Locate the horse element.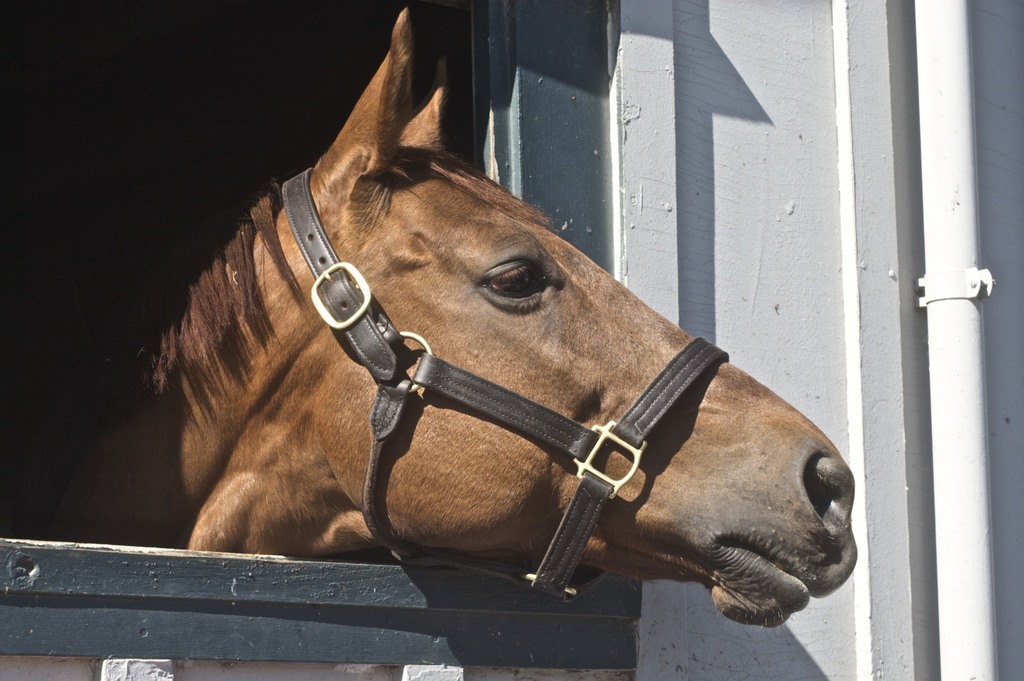
Element bbox: 47,8,858,636.
